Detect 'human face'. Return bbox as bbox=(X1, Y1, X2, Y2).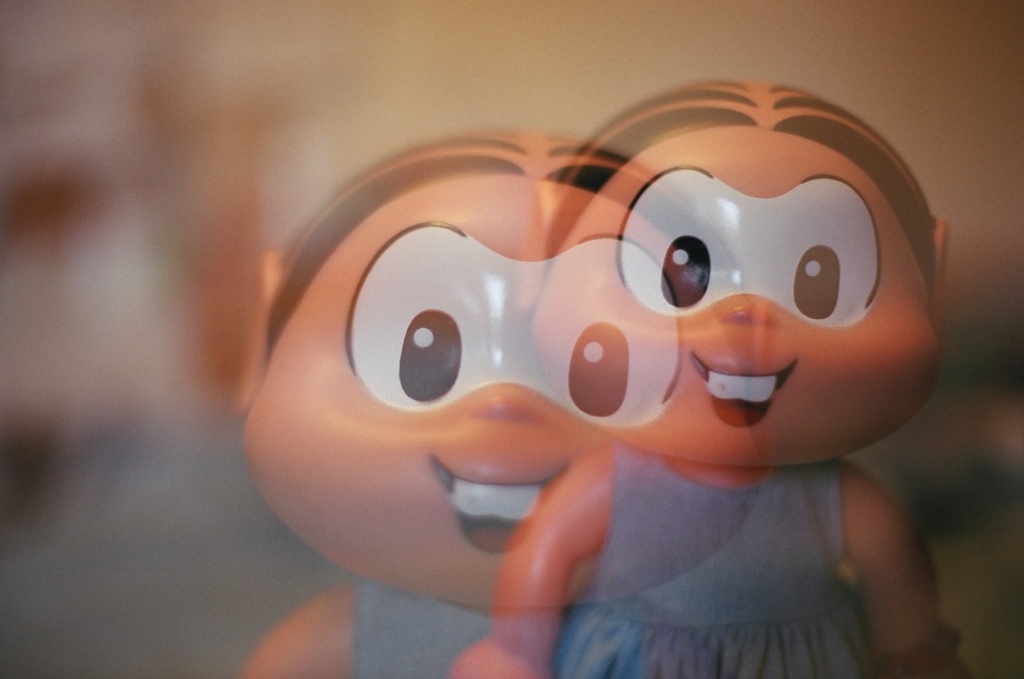
bbox=(531, 130, 937, 470).
